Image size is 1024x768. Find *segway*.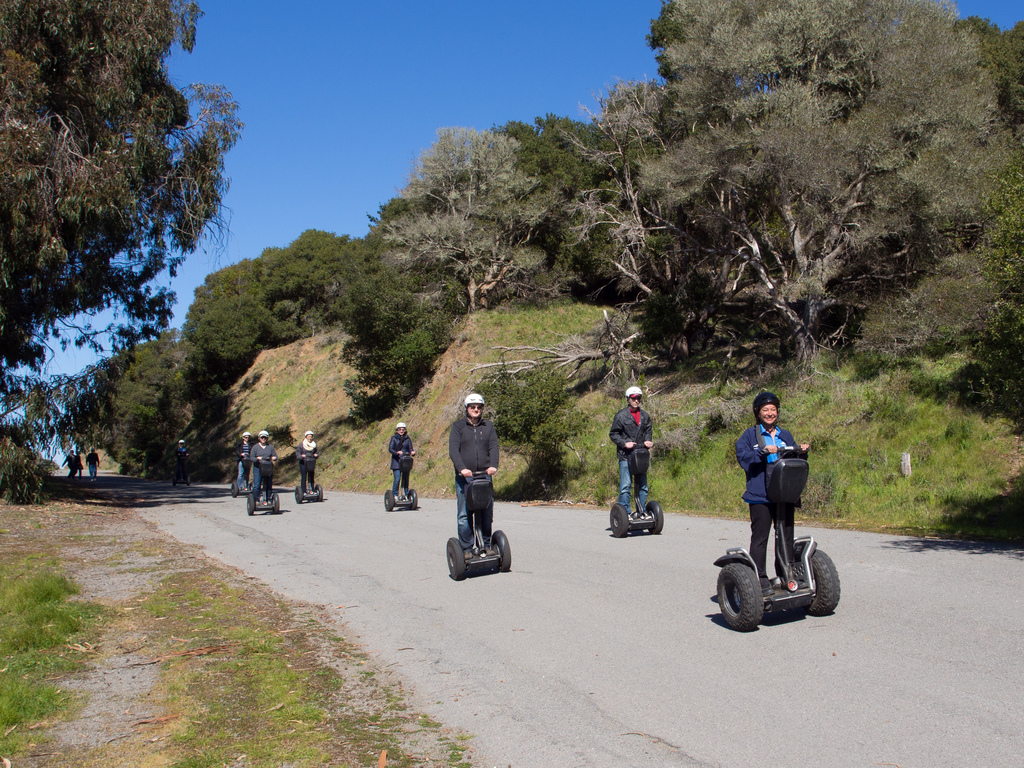
[left=386, top=449, right=419, bottom=515].
